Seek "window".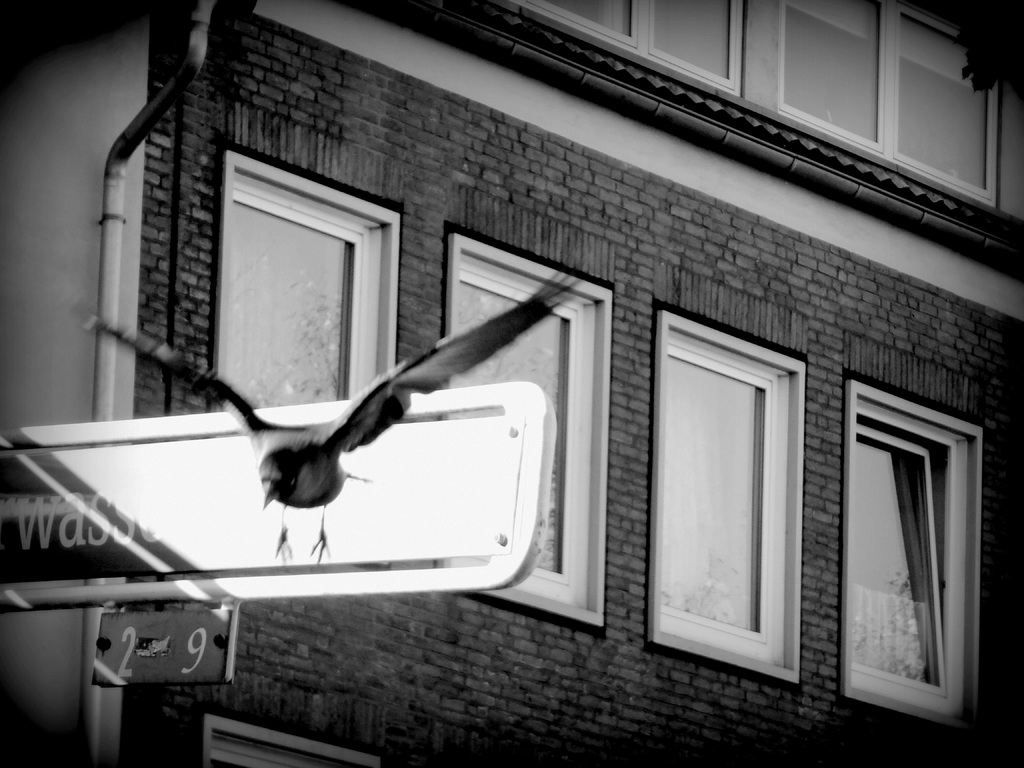
rect(641, 308, 801, 685).
